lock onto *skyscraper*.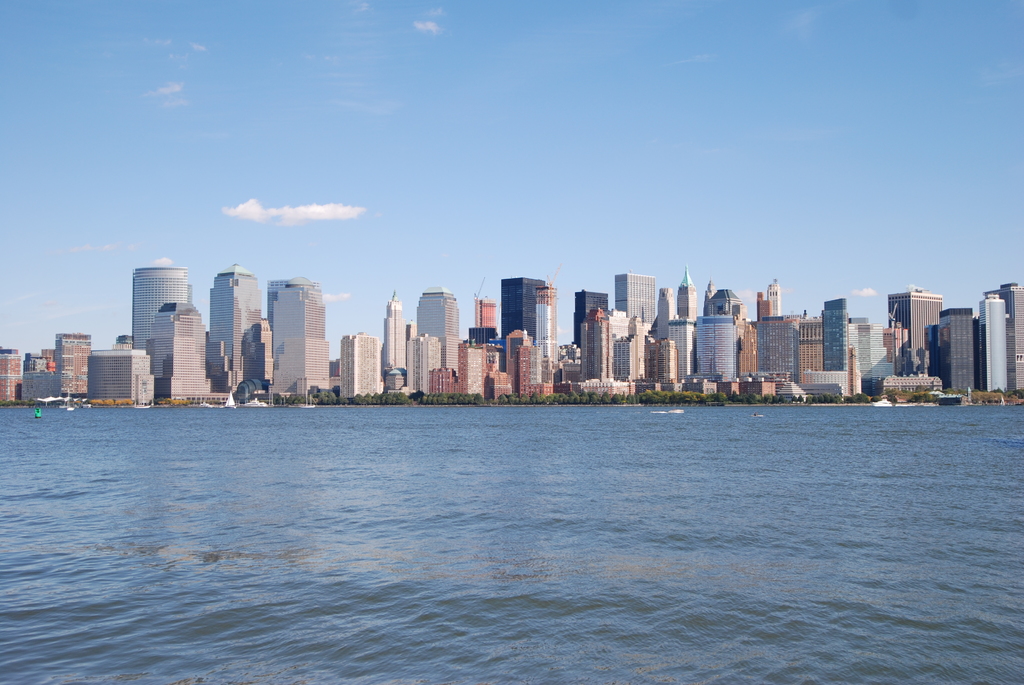
Locked: (918, 302, 984, 398).
